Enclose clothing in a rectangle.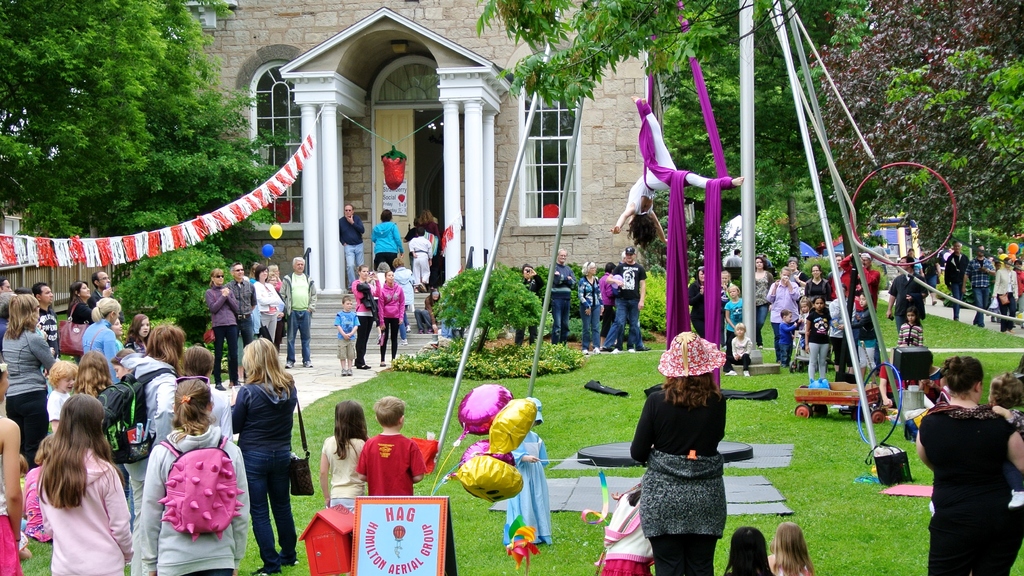
(368, 223, 397, 264).
